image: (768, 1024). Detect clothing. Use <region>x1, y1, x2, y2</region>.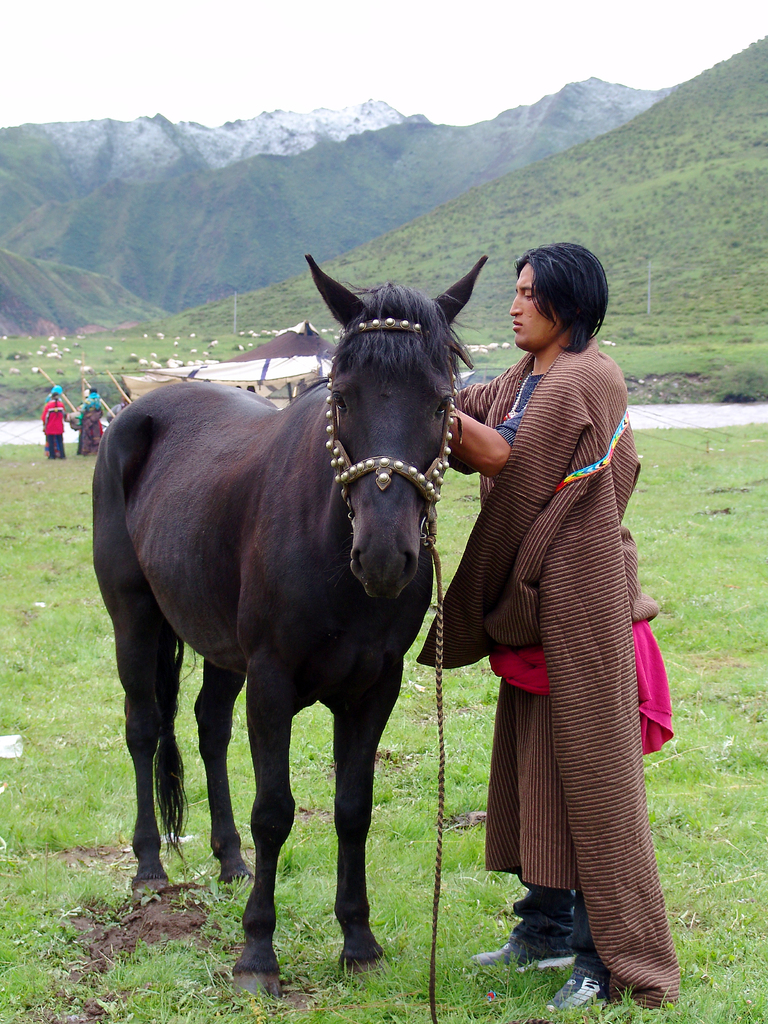
<region>44, 399, 77, 456</region>.
